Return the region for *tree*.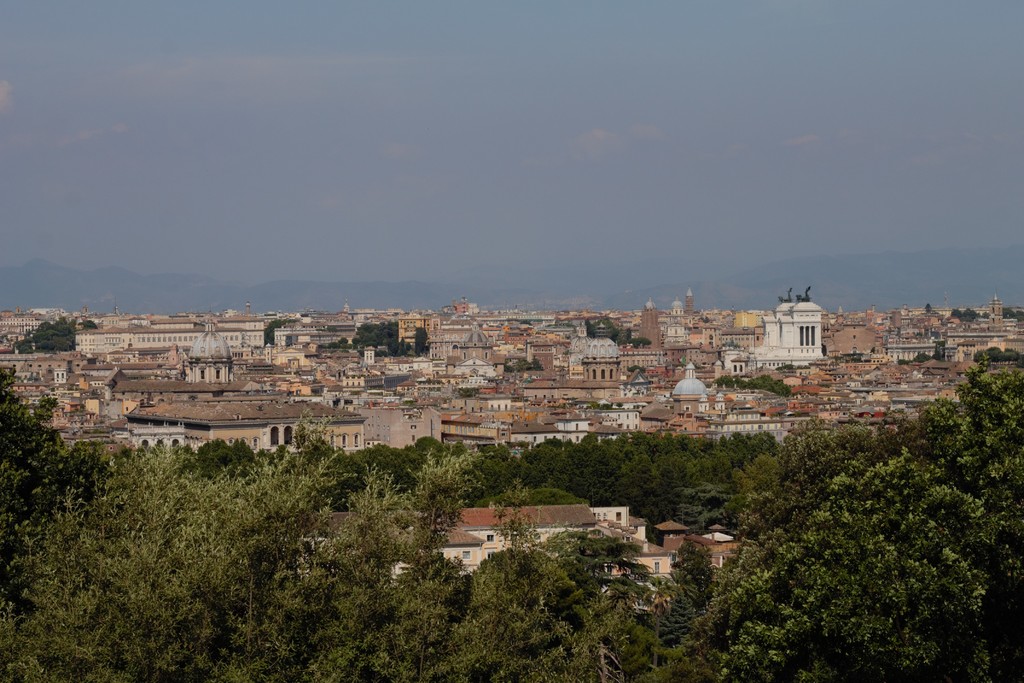
{"left": 619, "top": 331, "right": 653, "bottom": 349}.
